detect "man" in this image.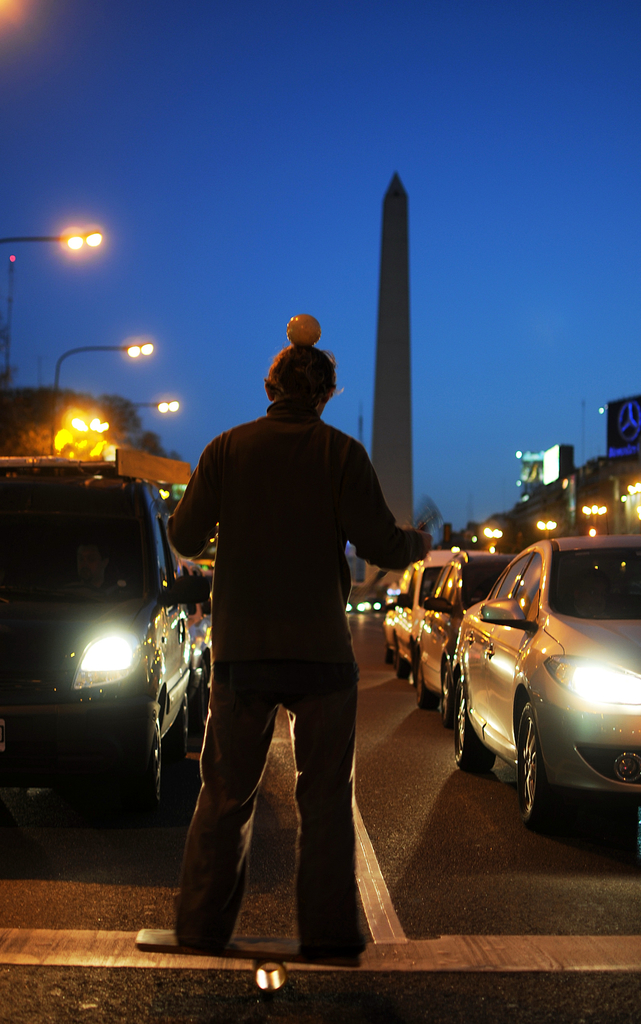
Detection: region(166, 346, 431, 963).
